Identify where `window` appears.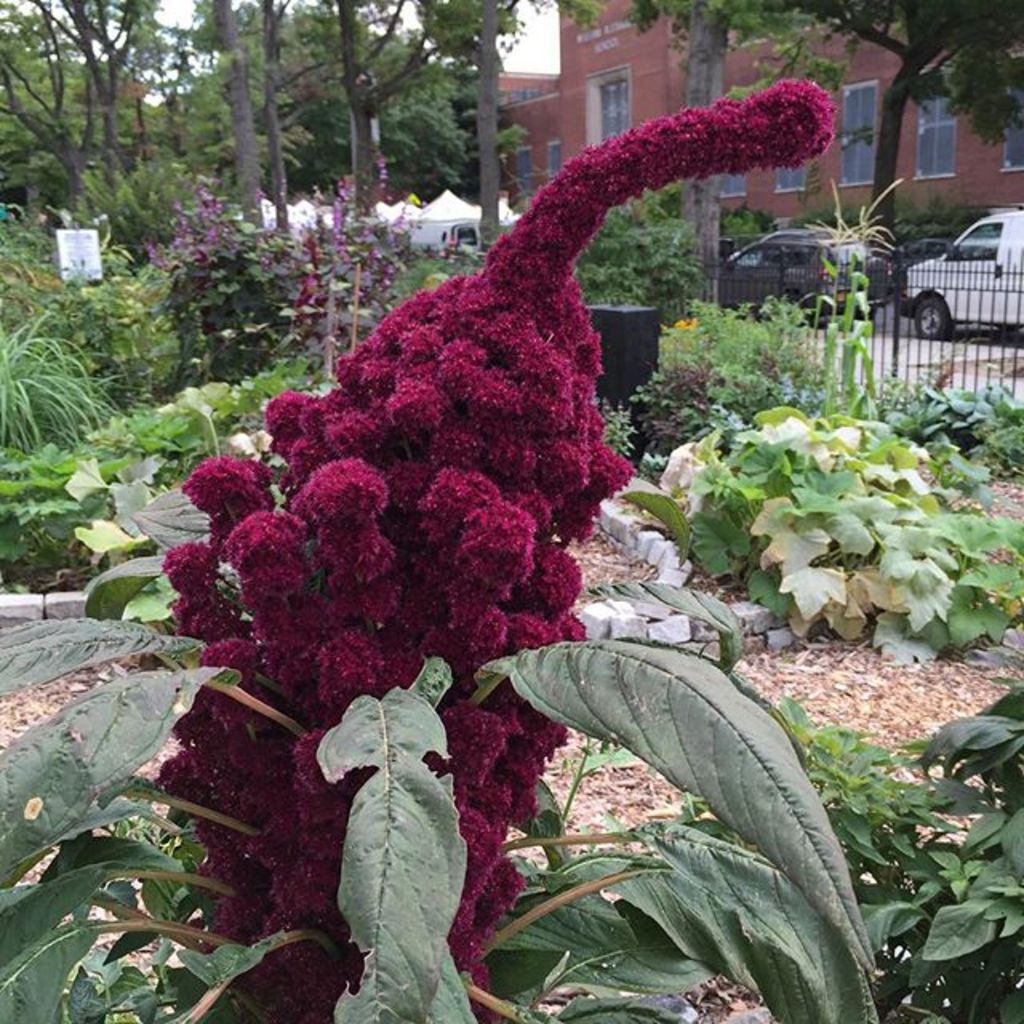
Appears at locate(950, 224, 1002, 256).
